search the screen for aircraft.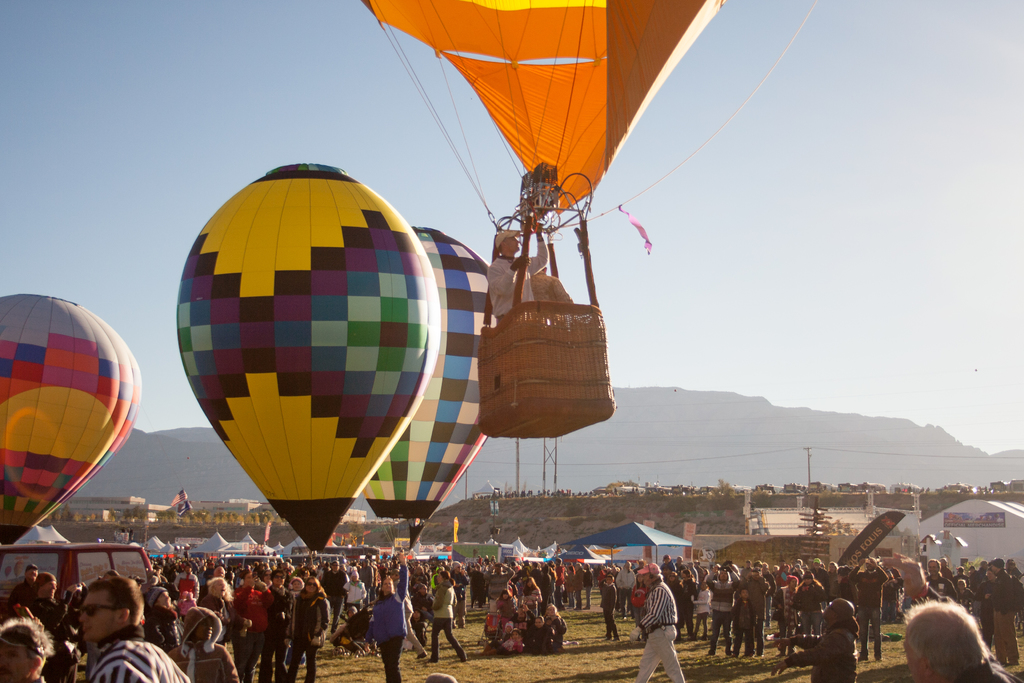
Found at (left=358, top=224, right=499, bottom=556).
